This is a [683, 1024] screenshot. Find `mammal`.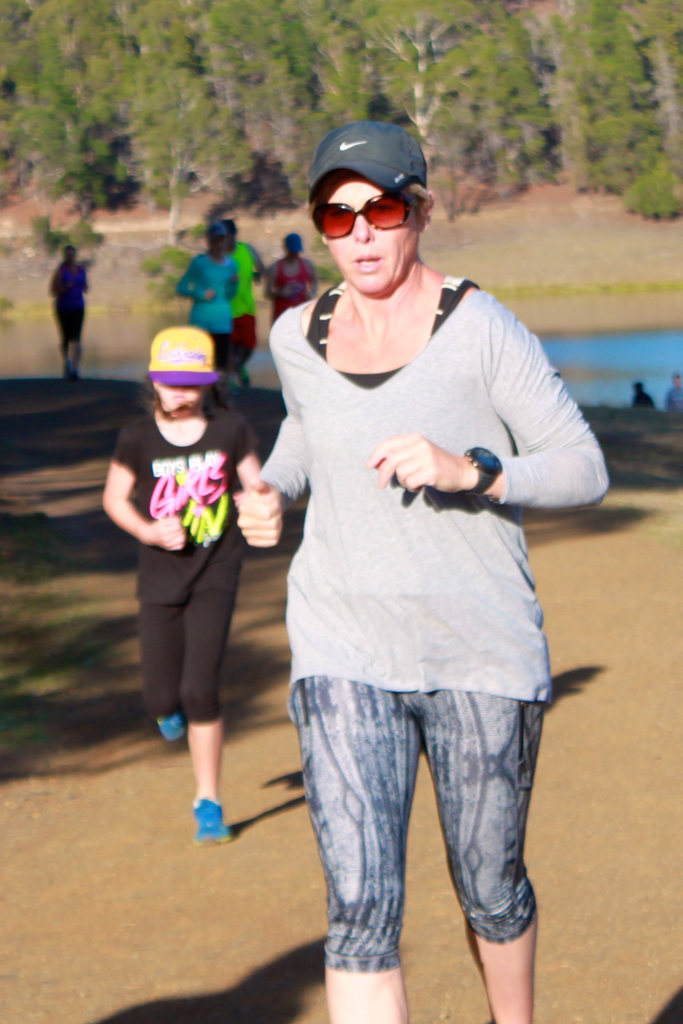
Bounding box: detection(176, 221, 245, 396).
